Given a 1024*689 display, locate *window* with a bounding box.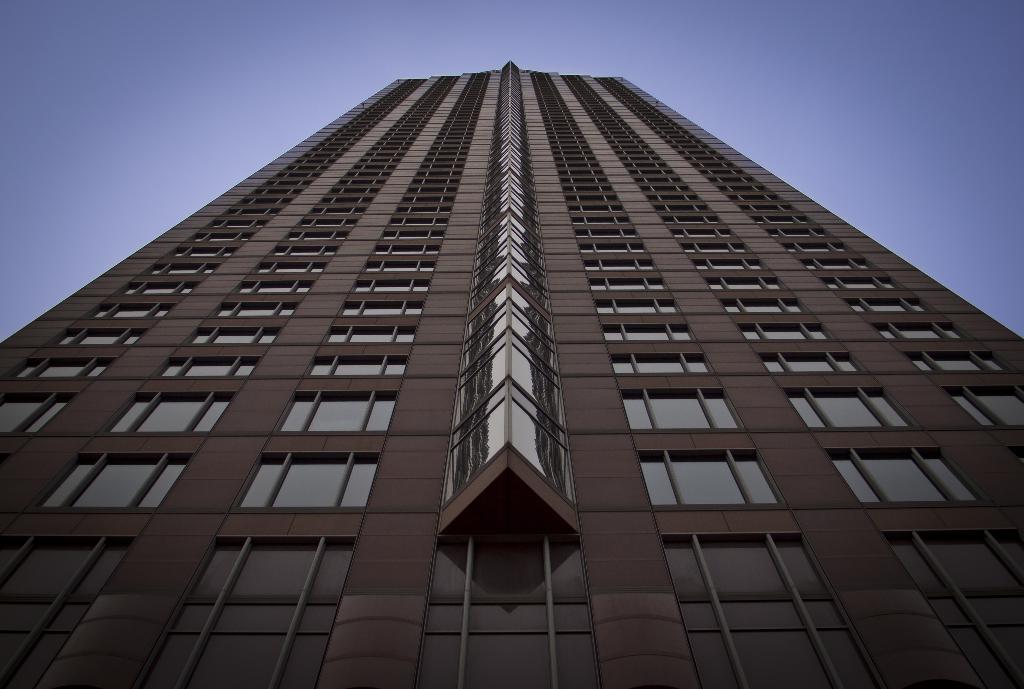
Located: detection(588, 275, 666, 293).
